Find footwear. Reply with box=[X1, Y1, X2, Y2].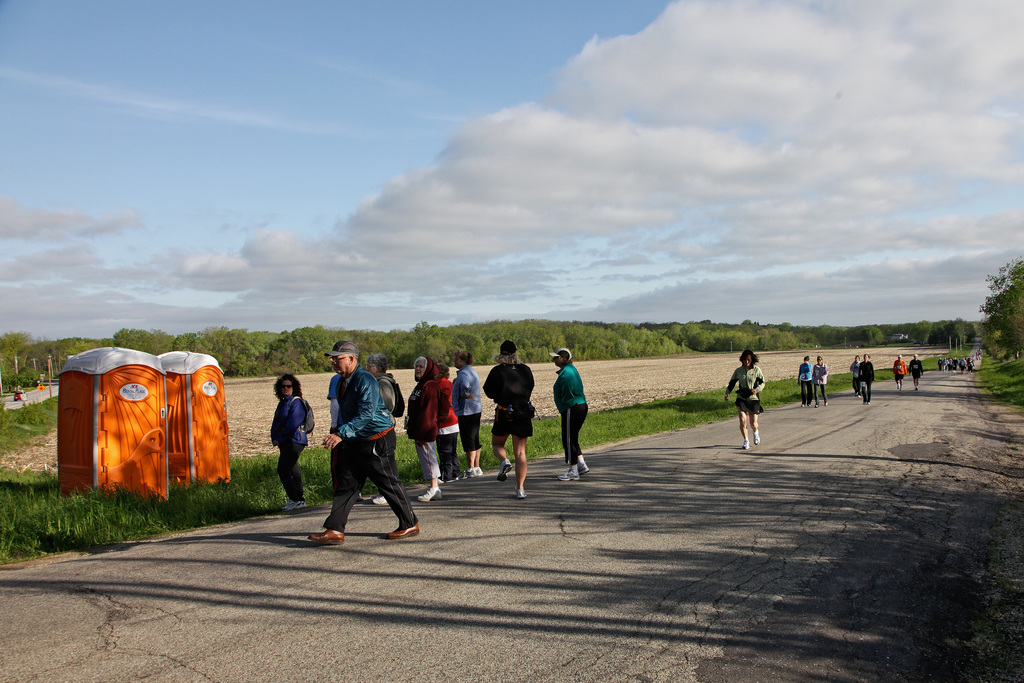
box=[517, 489, 527, 500].
